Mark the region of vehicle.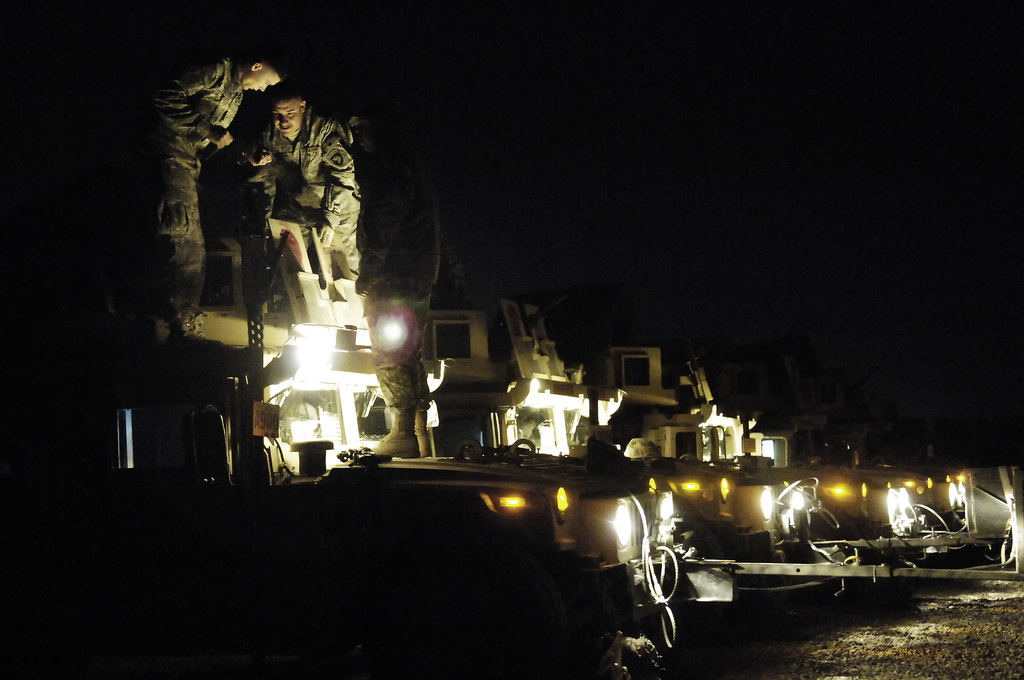
Region: <region>0, 214, 676, 679</region>.
